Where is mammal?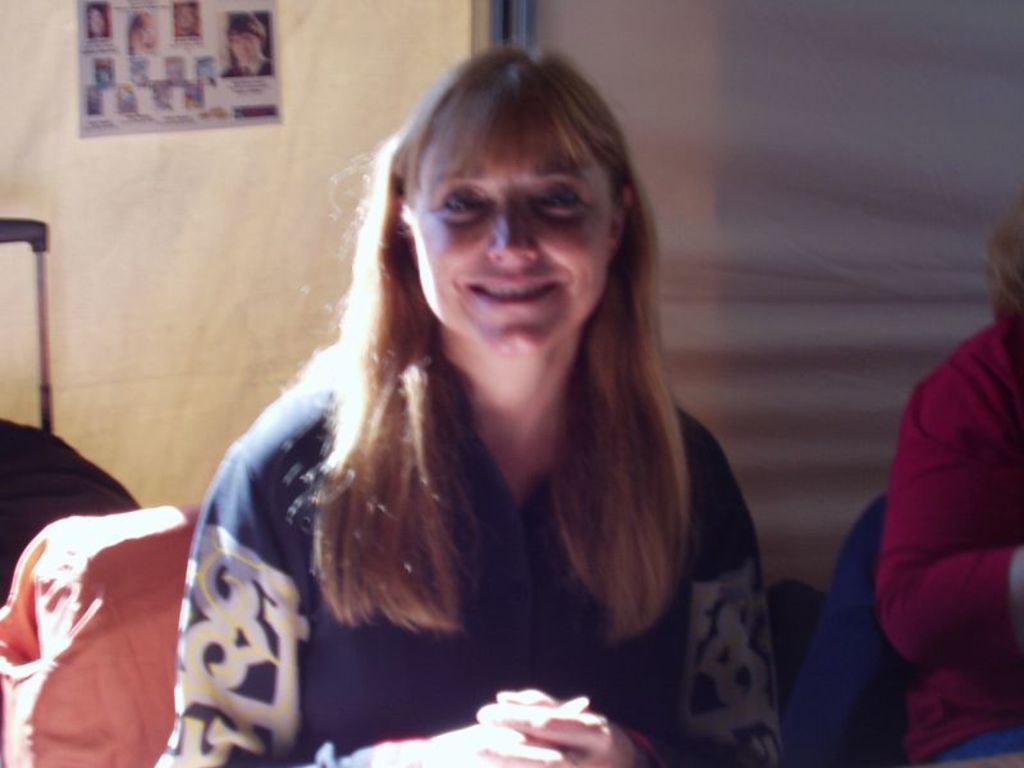
left=877, top=187, right=1023, bottom=767.
